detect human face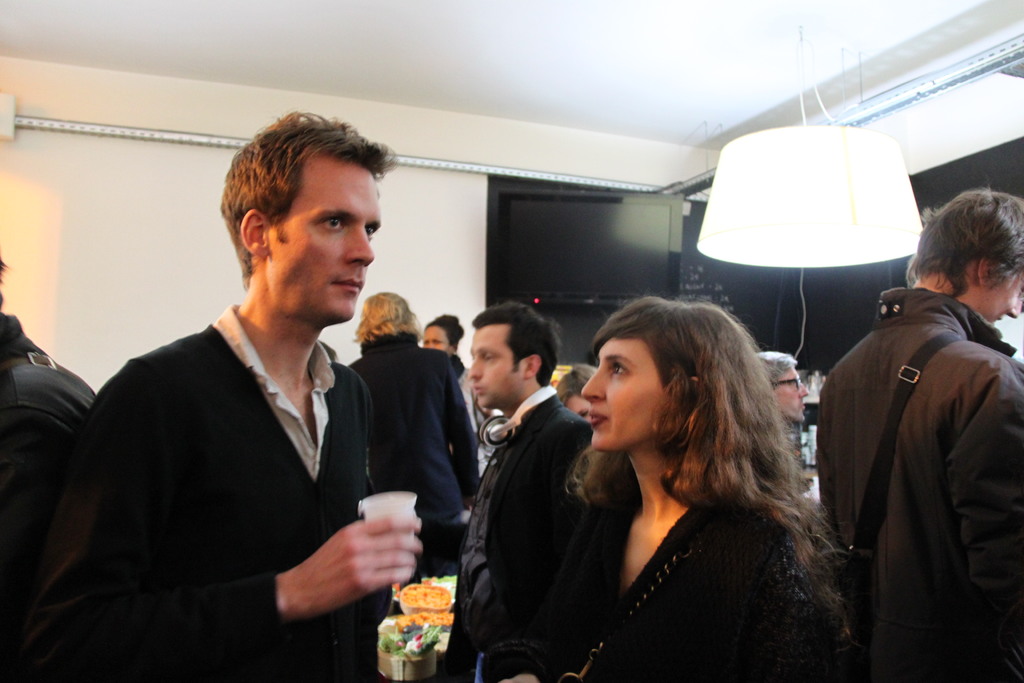
{"left": 985, "top": 274, "right": 1020, "bottom": 324}
